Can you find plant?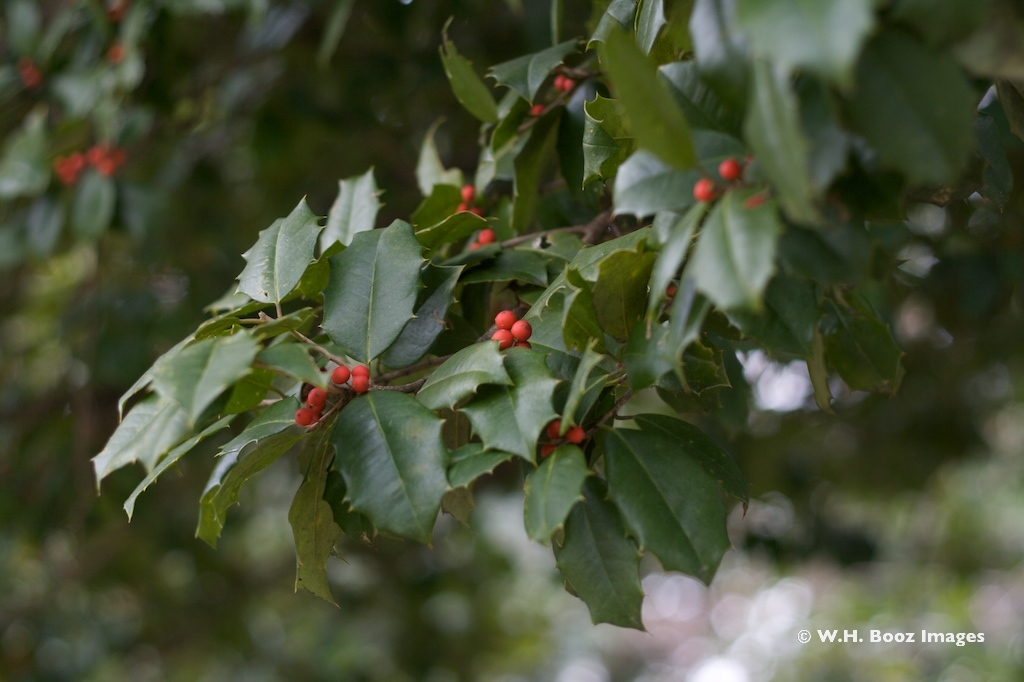
Yes, bounding box: (0, 0, 1023, 681).
